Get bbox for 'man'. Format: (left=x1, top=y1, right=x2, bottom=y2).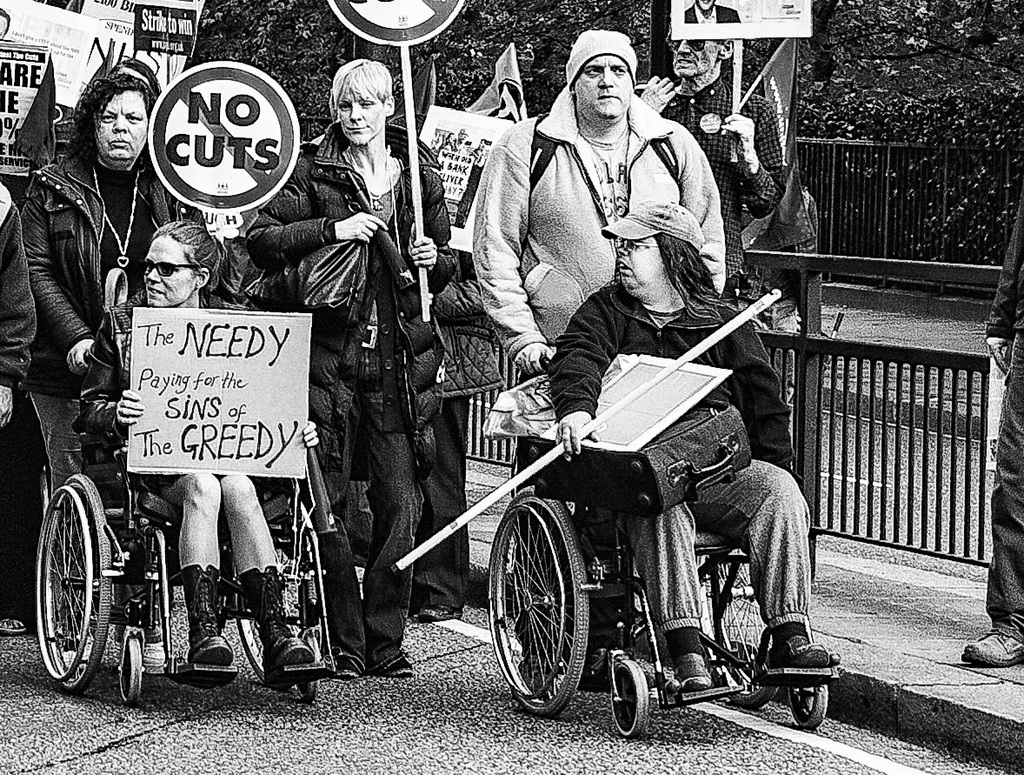
(left=551, top=197, right=837, bottom=692).
